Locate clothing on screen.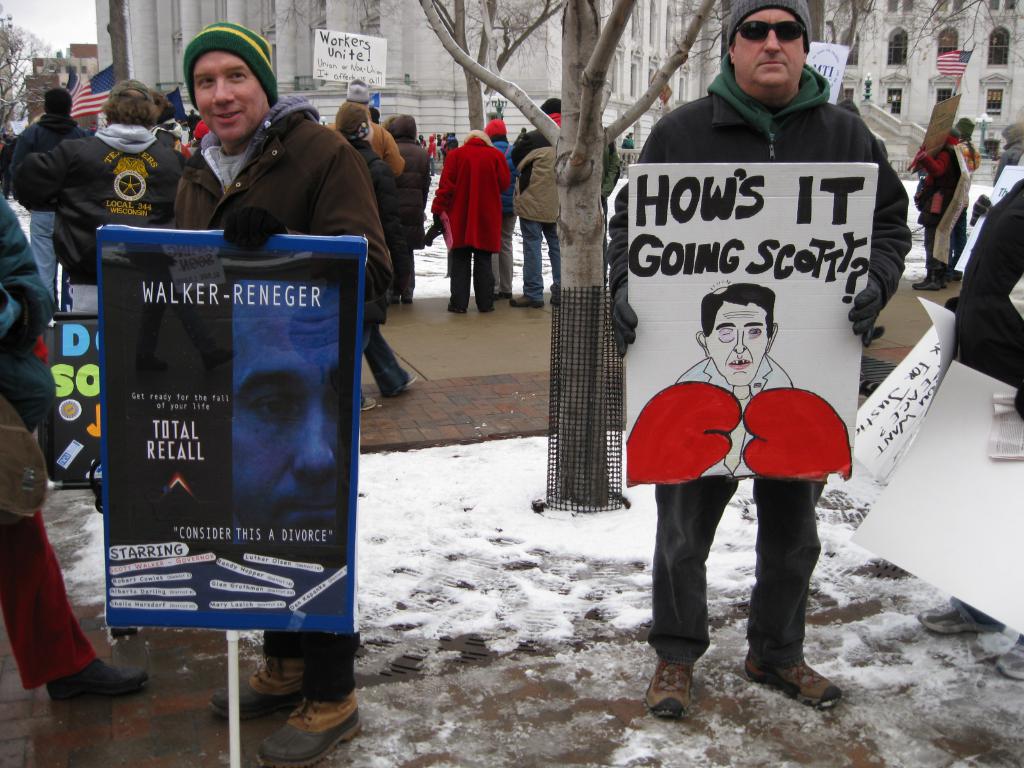
On screen at <box>13,120,190,311</box>.
